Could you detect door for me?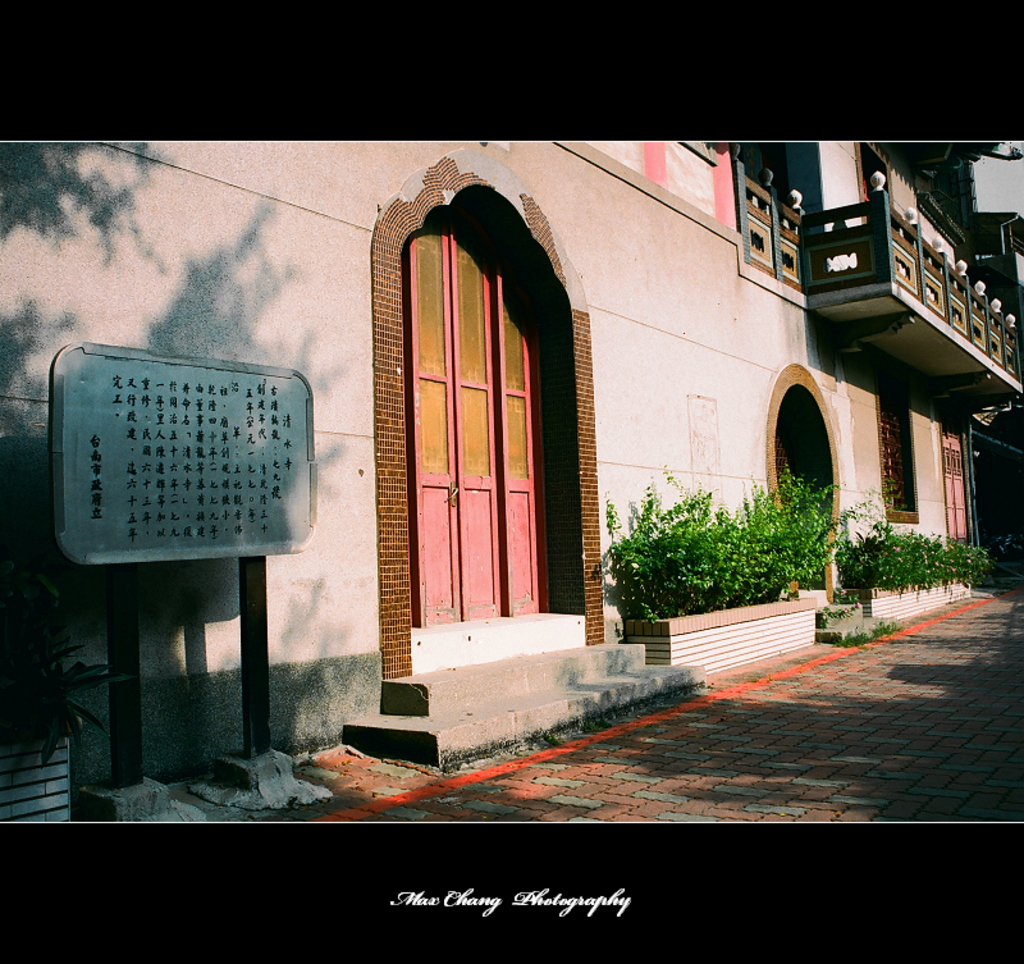
Detection result: bbox=[938, 433, 975, 533].
